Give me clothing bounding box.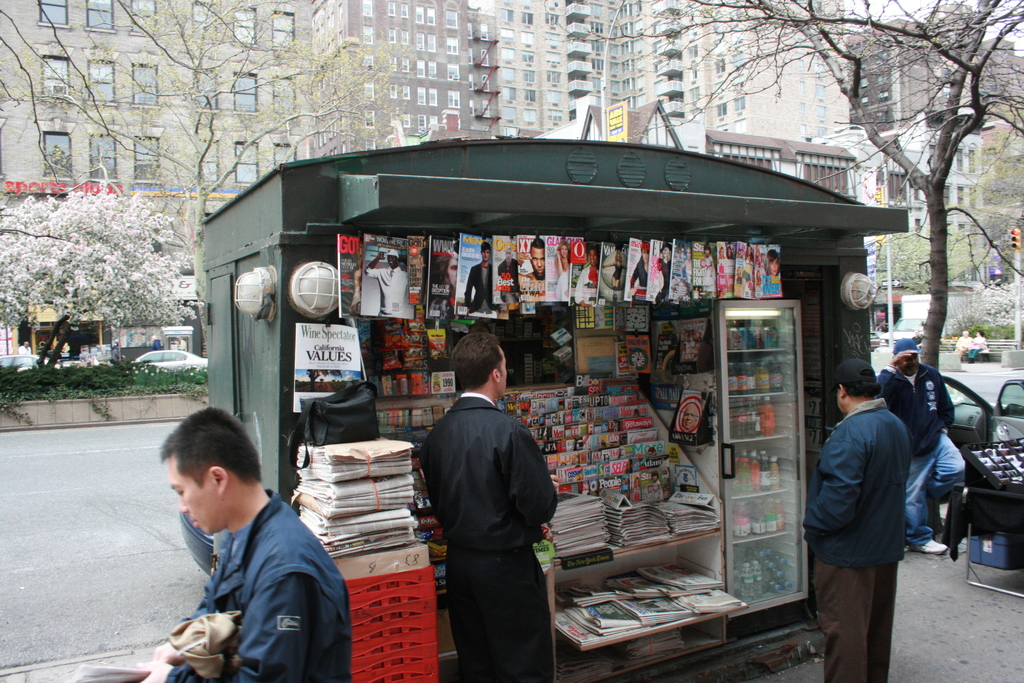
(x1=876, y1=363, x2=967, y2=545).
